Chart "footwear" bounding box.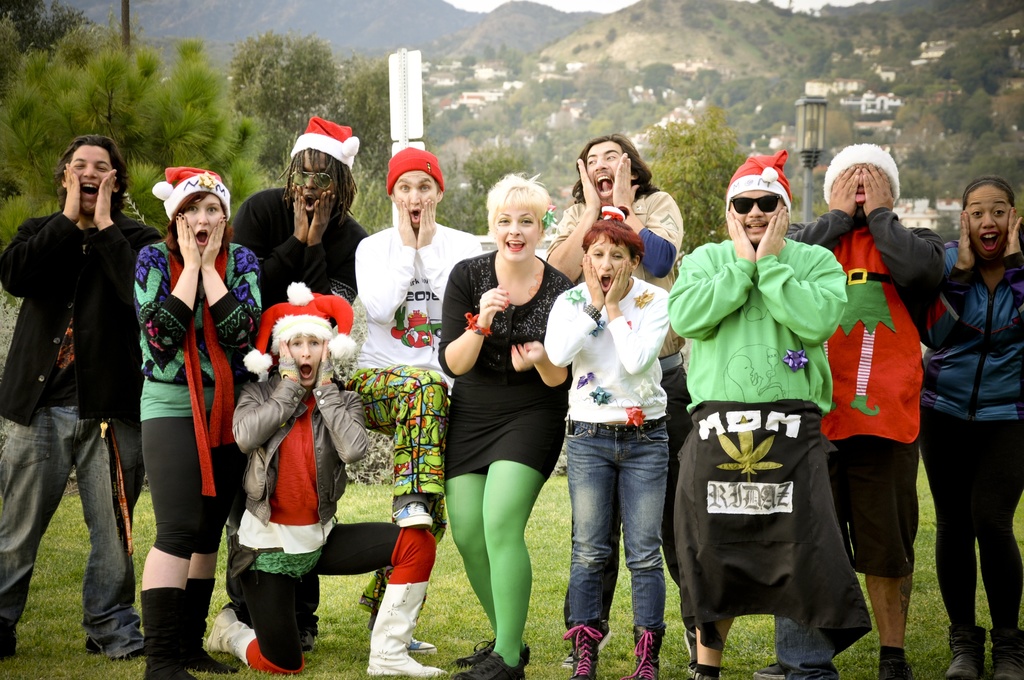
Charted: BBox(990, 626, 1023, 679).
